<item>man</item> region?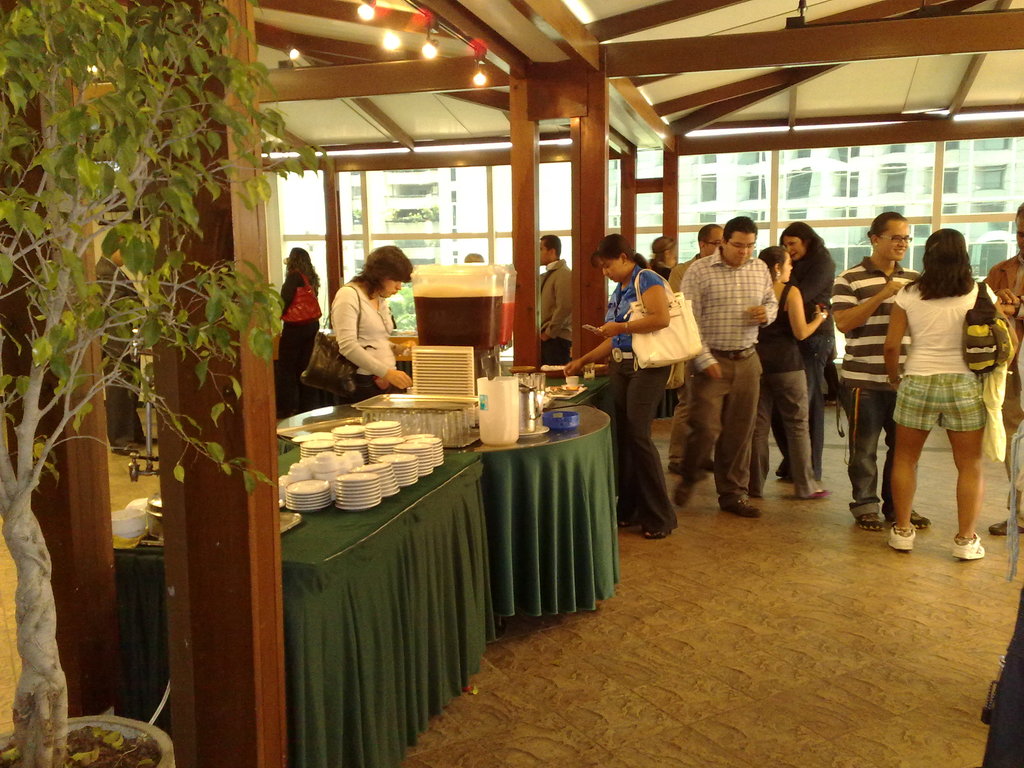
(666,223,724,480)
